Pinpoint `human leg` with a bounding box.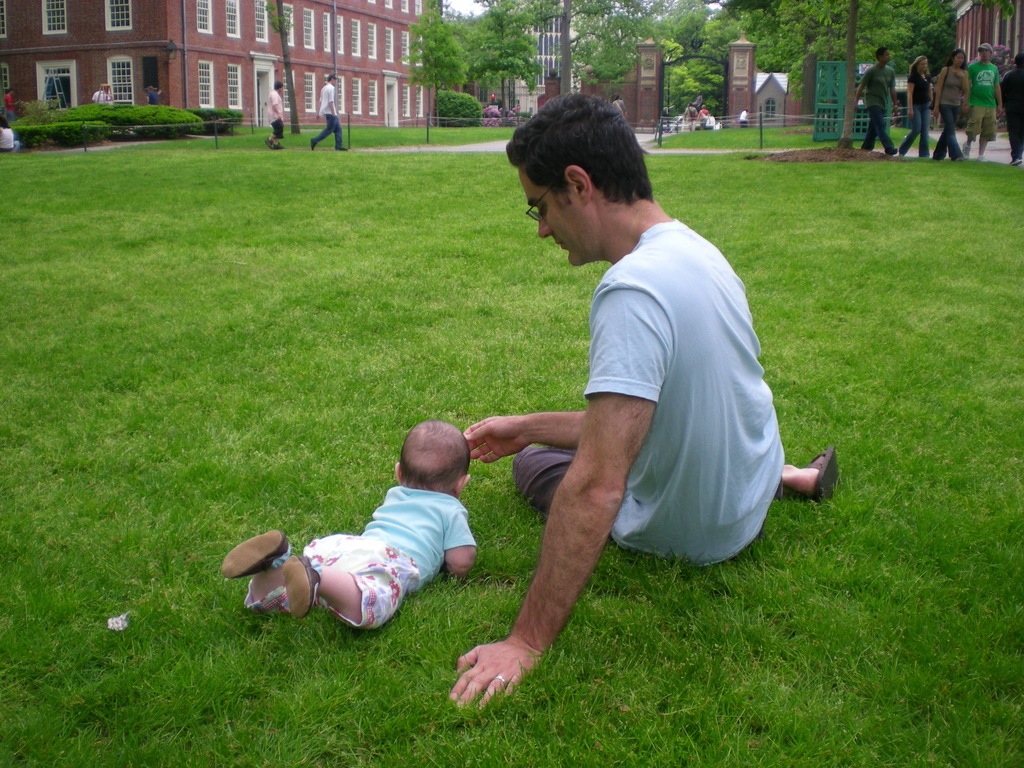
box=[931, 104, 966, 161].
